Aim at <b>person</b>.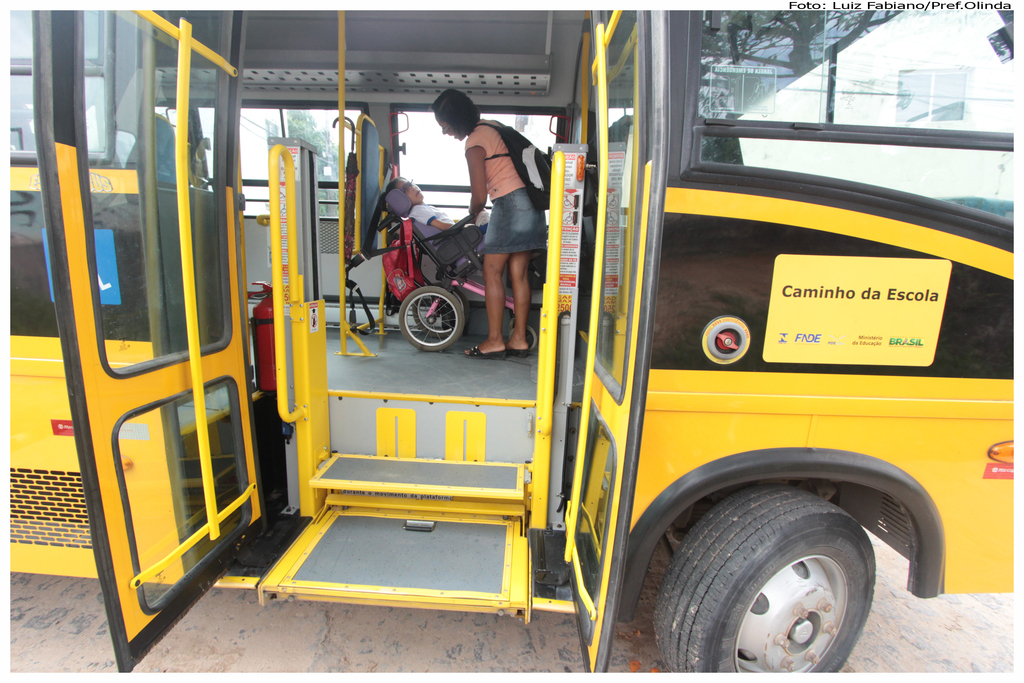
Aimed at {"left": 384, "top": 172, "right": 495, "bottom": 273}.
